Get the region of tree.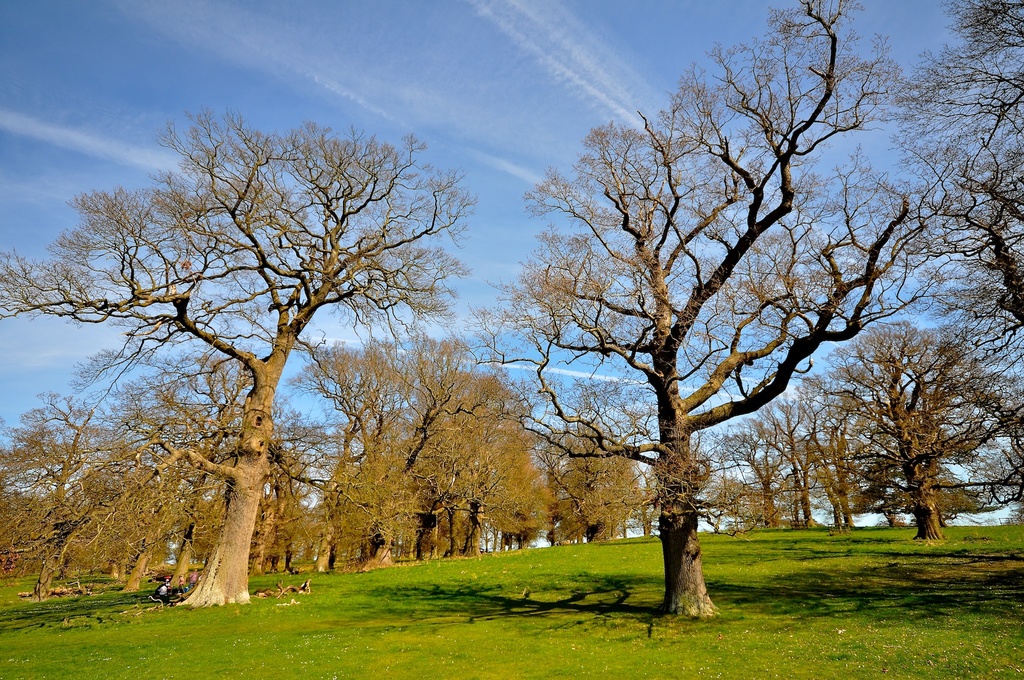
locate(477, 29, 959, 618).
